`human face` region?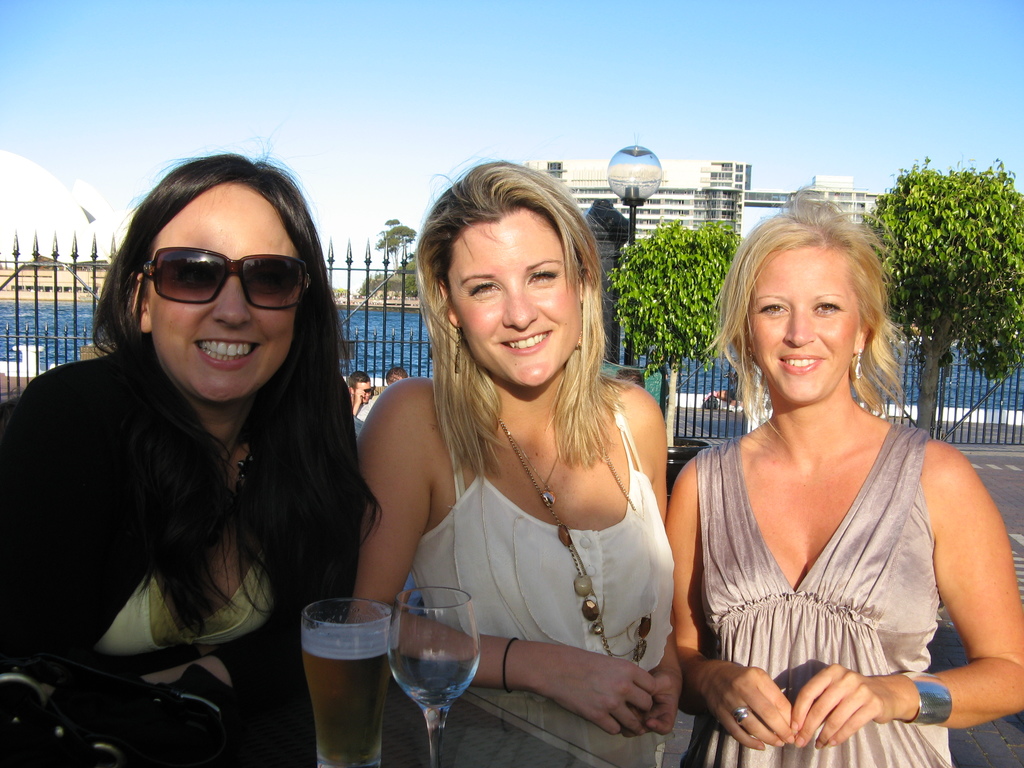
crop(448, 207, 581, 385)
